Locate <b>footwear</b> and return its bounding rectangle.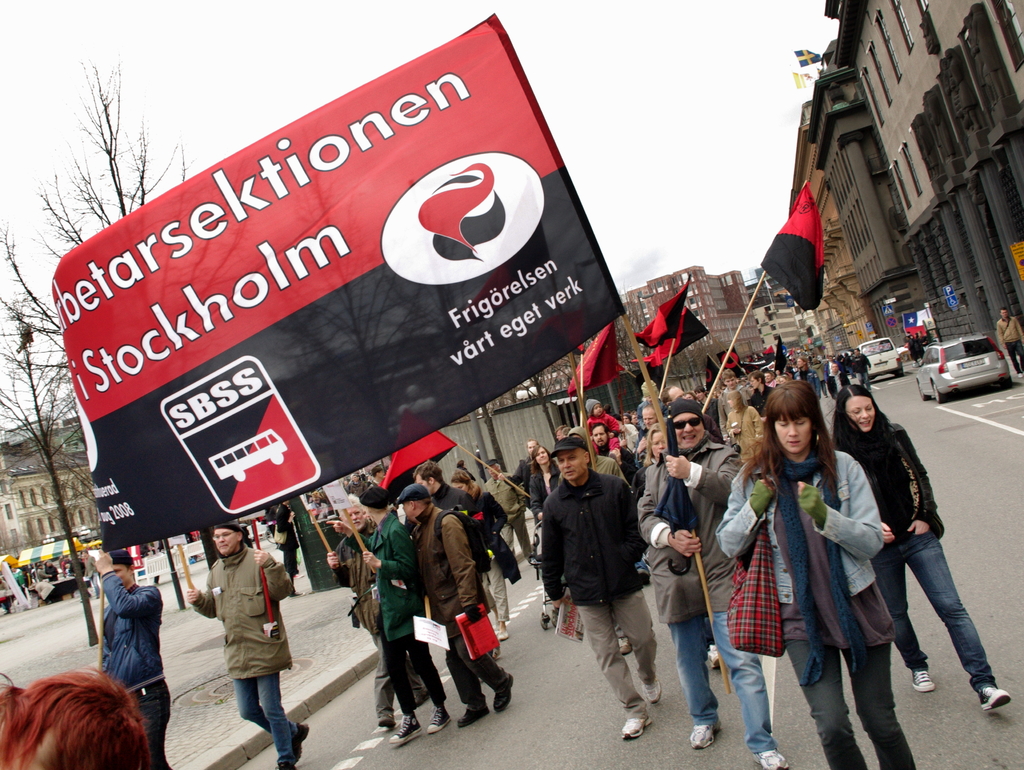
[x1=753, y1=748, x2=786, y2=769].
